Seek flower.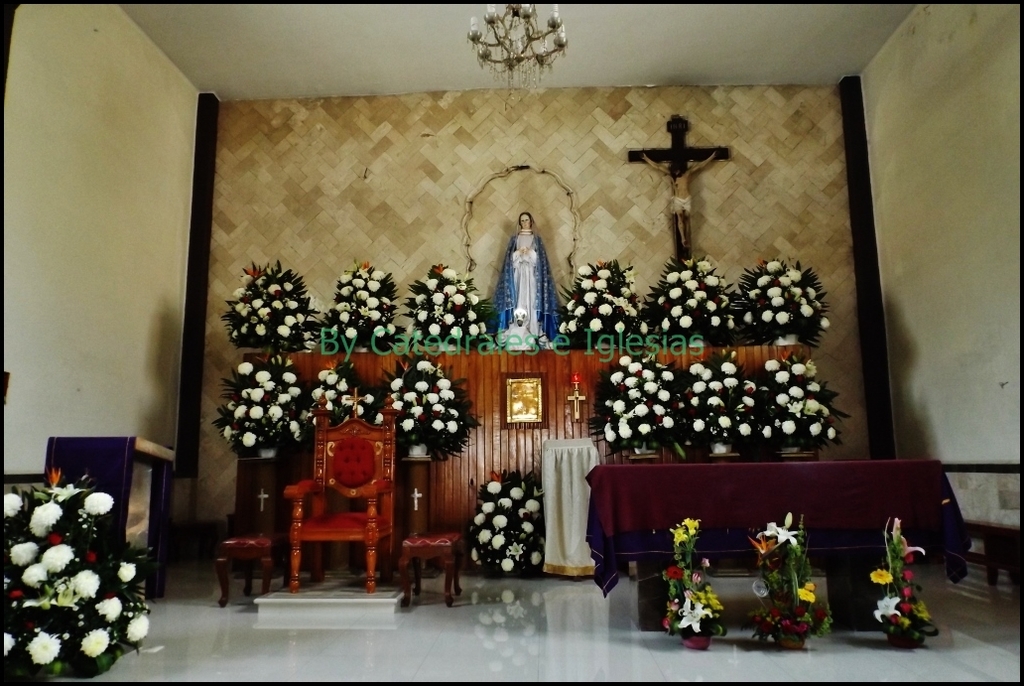
(663,569,683,581).
